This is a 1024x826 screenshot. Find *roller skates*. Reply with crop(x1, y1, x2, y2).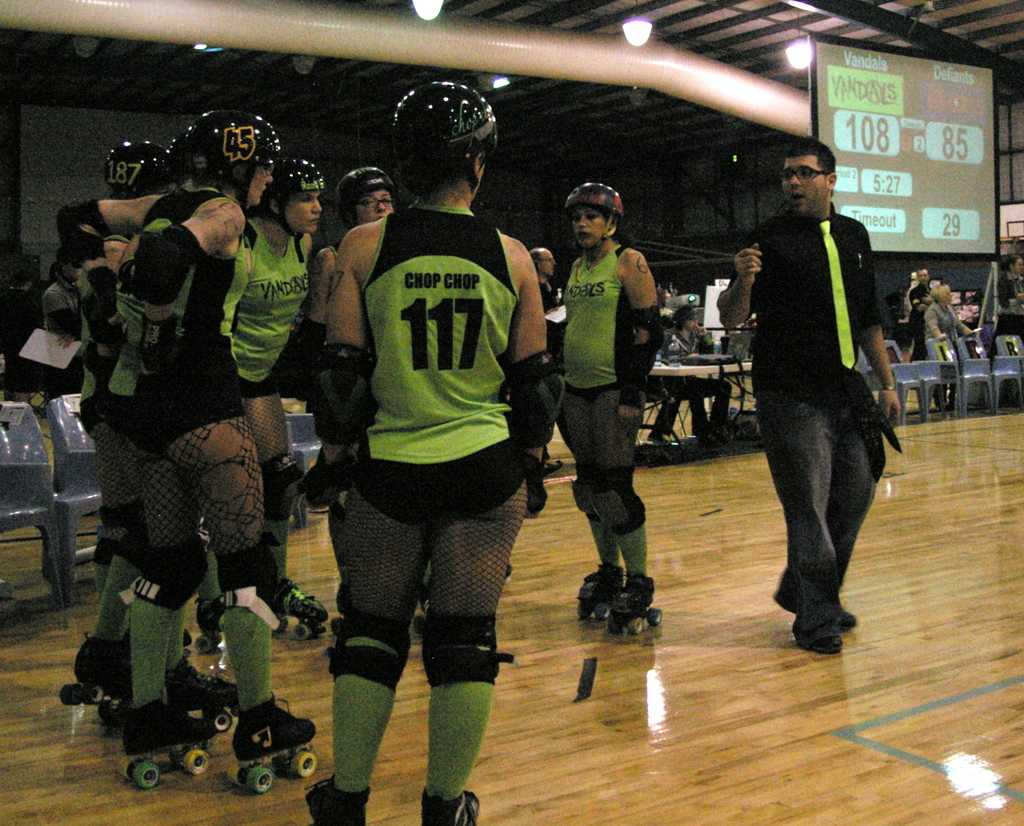
crop(608, 571, 665, 634).
